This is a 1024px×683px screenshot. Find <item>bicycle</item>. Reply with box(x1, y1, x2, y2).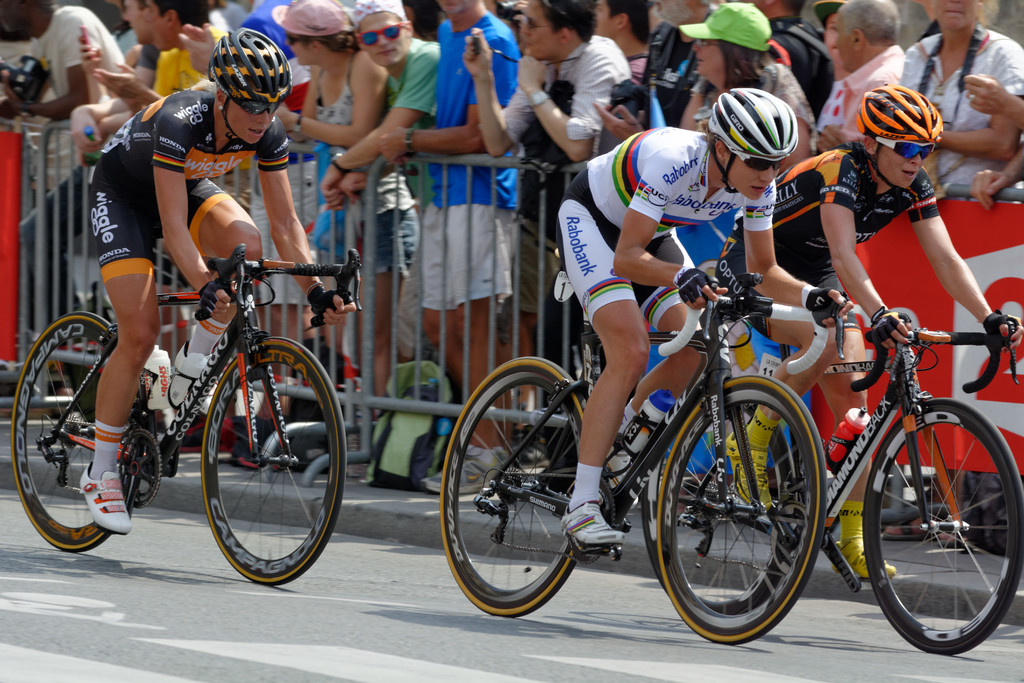
box(438, 267, 851, 646).
